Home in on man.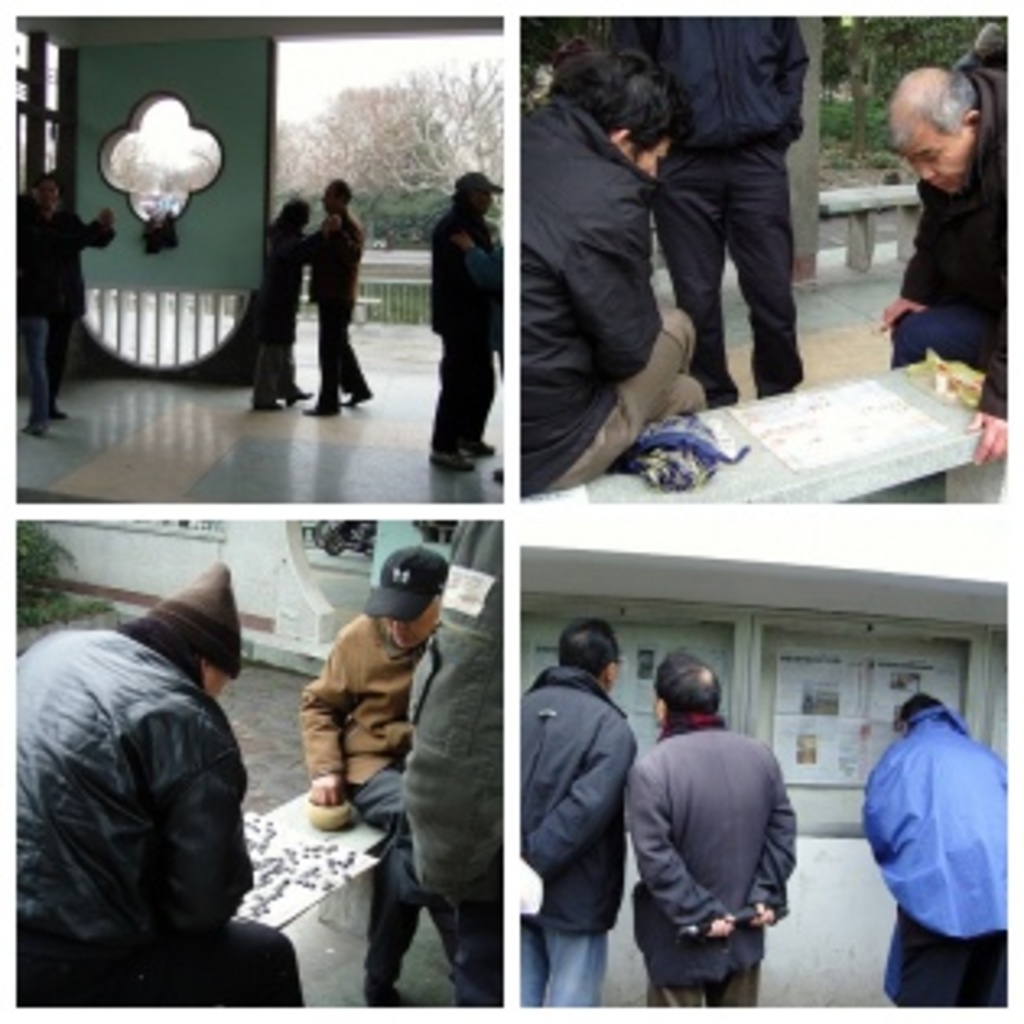
Homed in at (x1=523, y1=614, x2=637, y2=1004).
